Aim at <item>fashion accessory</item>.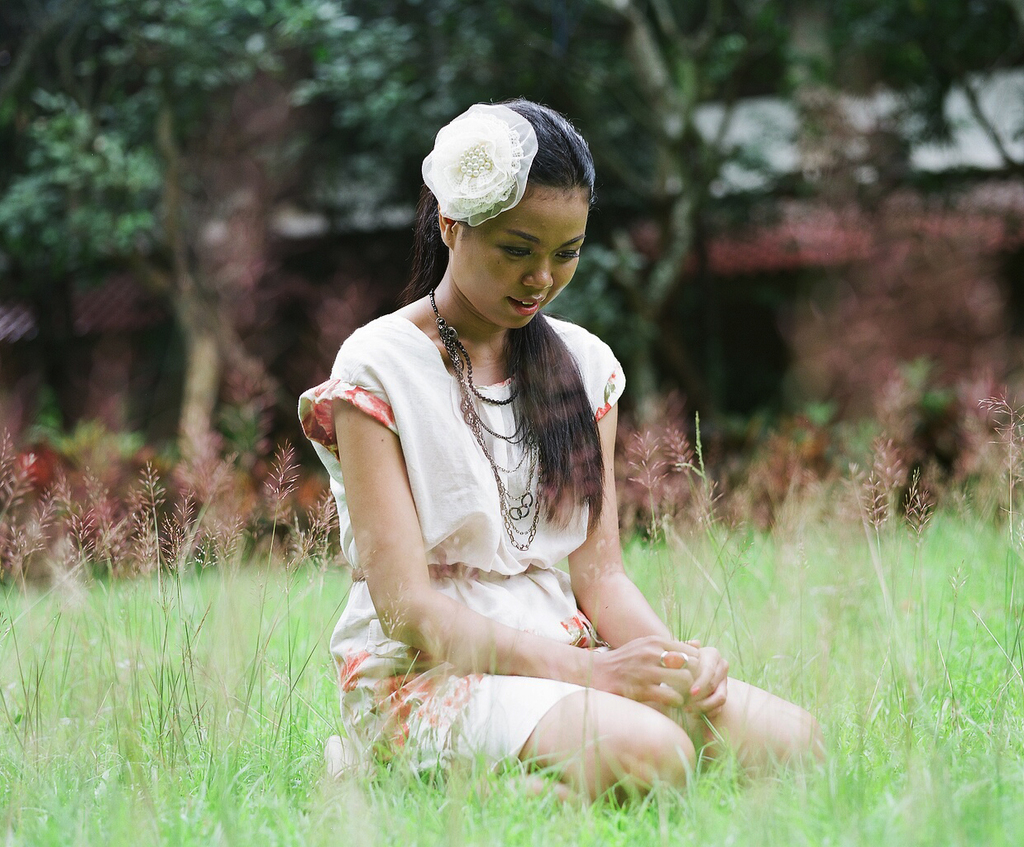
Aimed at (425,288,541,552).
